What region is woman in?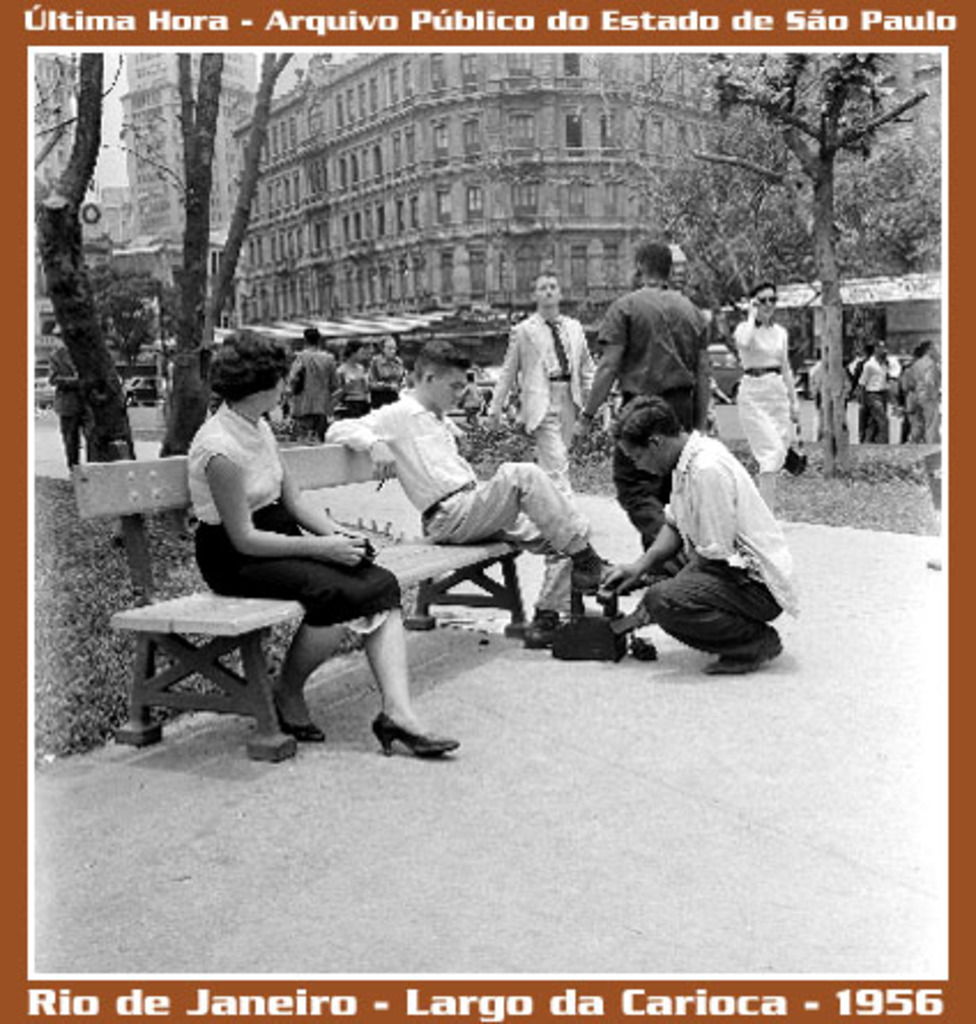
(916,334,948,453).
